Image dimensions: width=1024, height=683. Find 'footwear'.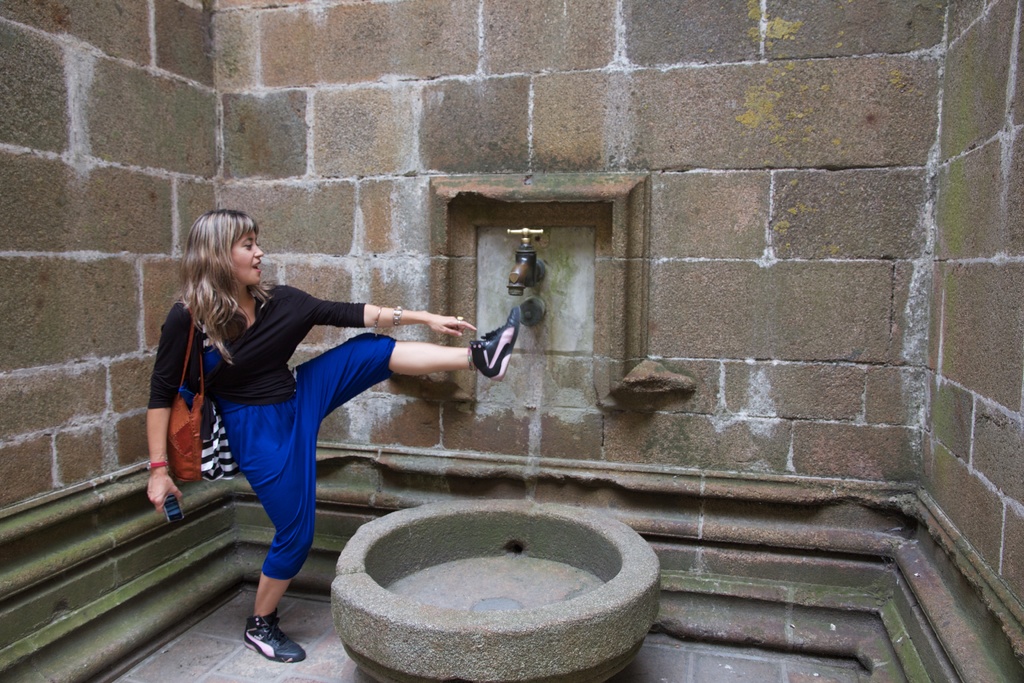
x1=468 y1=300 x2=522 y2=383.
